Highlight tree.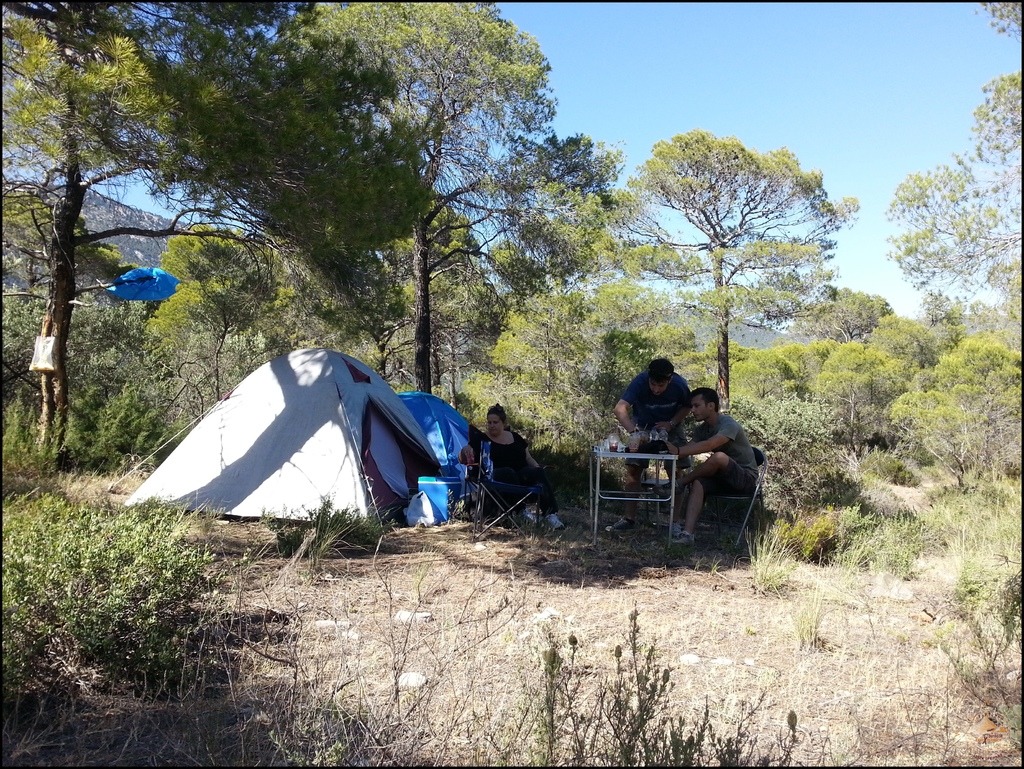
Highlighted region: x1=448, y1=128, x2=620, y2=486.
